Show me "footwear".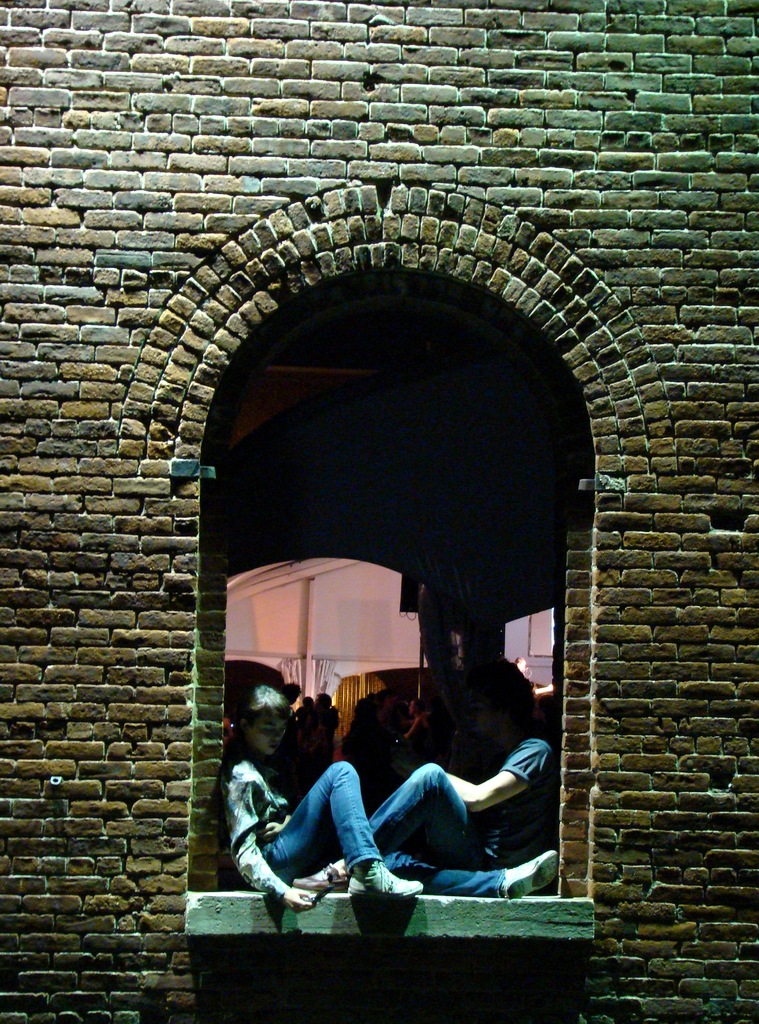
"footwear" is here: x1=339, y1=856, x2=422, y2=903.
